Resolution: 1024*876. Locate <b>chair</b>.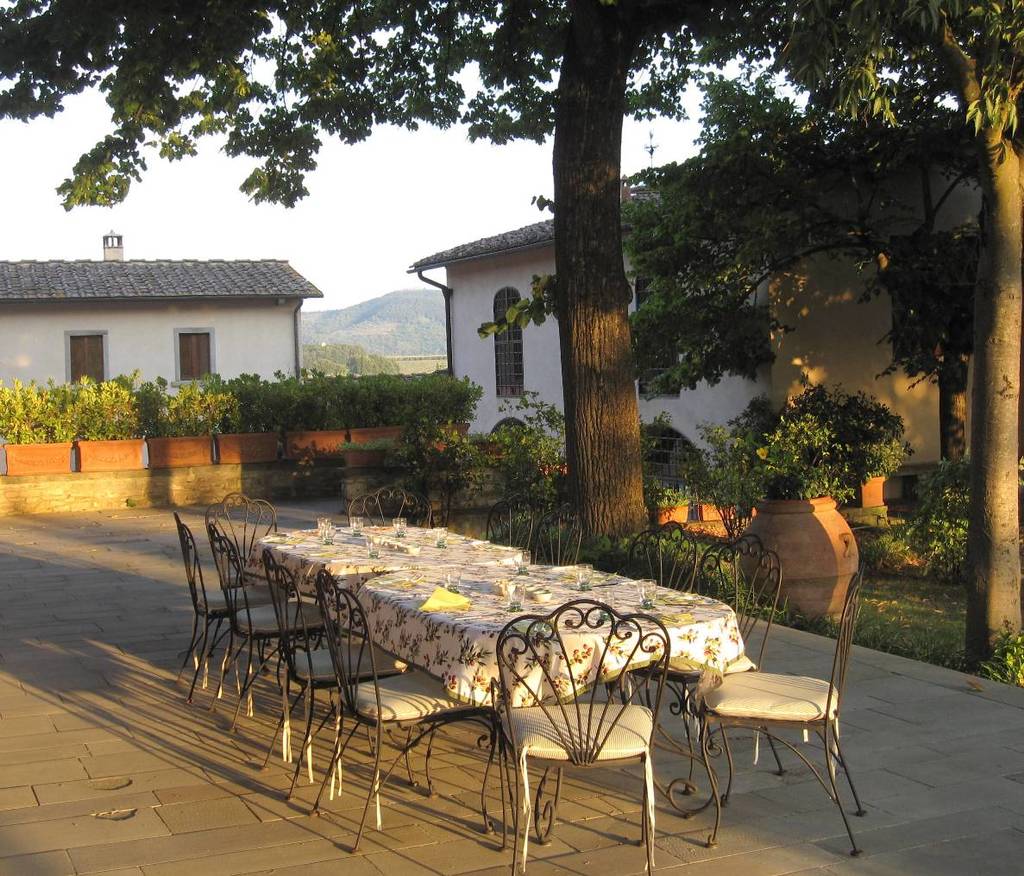
left=679, top=555, right=864, bottom=860.
